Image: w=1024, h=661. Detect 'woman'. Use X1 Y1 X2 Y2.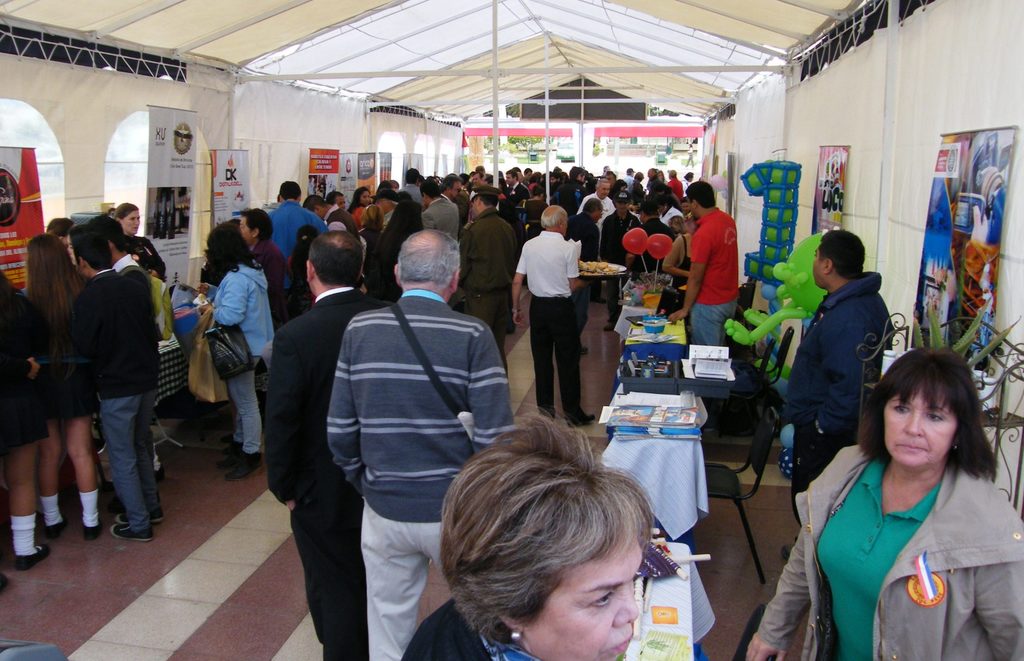
738 348 1022 660.
